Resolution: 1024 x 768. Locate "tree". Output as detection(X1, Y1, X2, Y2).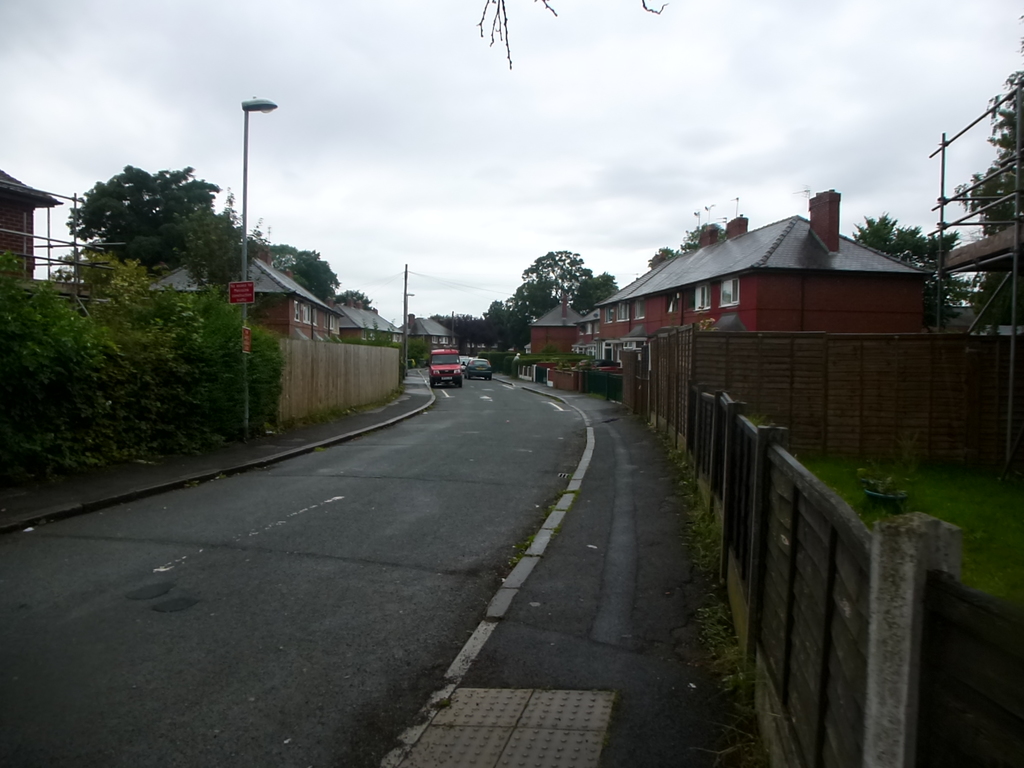
detection(428, 312, 495, 356).
